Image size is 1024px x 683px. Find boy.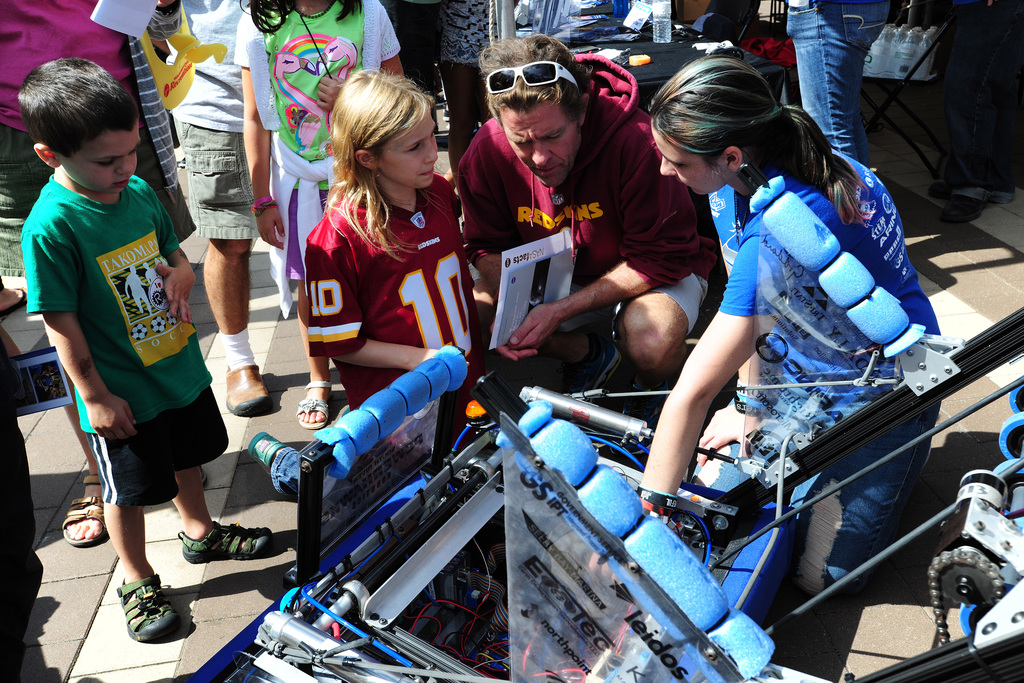
pyautogui.locateOnScreen(14, 67, 235, 618).
